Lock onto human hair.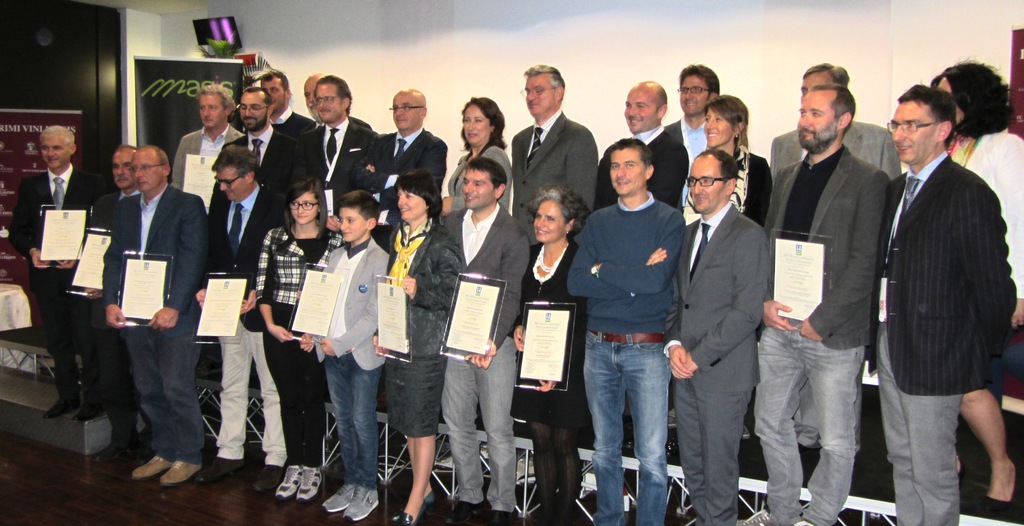
Locked: 147, 144, 169, 165.
